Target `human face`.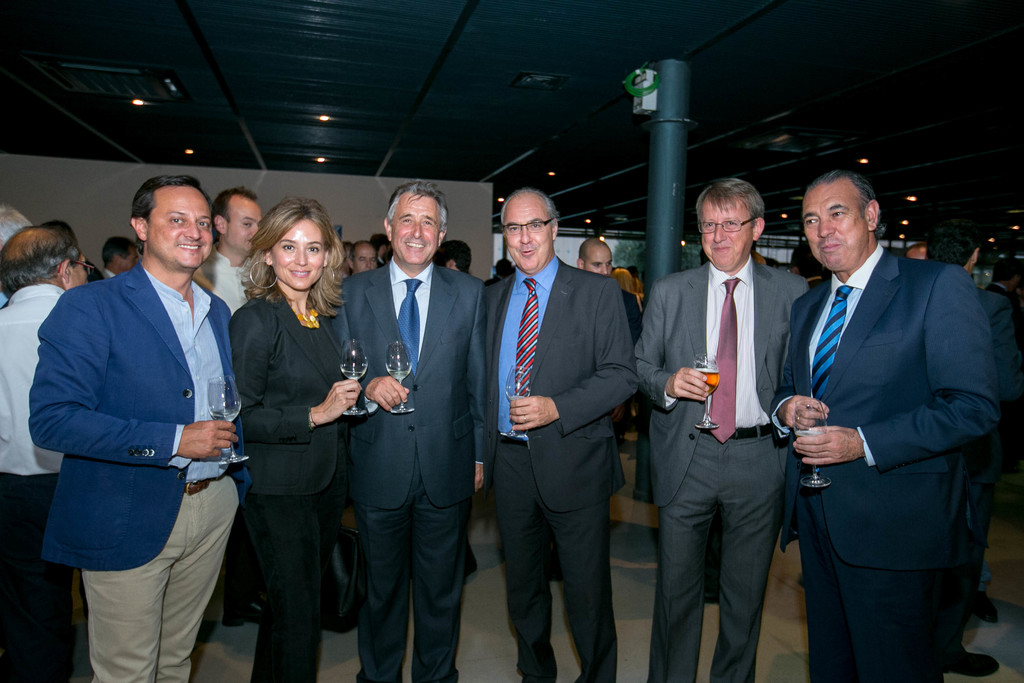
Target region: [x1=227, y1=194, x2=263, y2=252].
